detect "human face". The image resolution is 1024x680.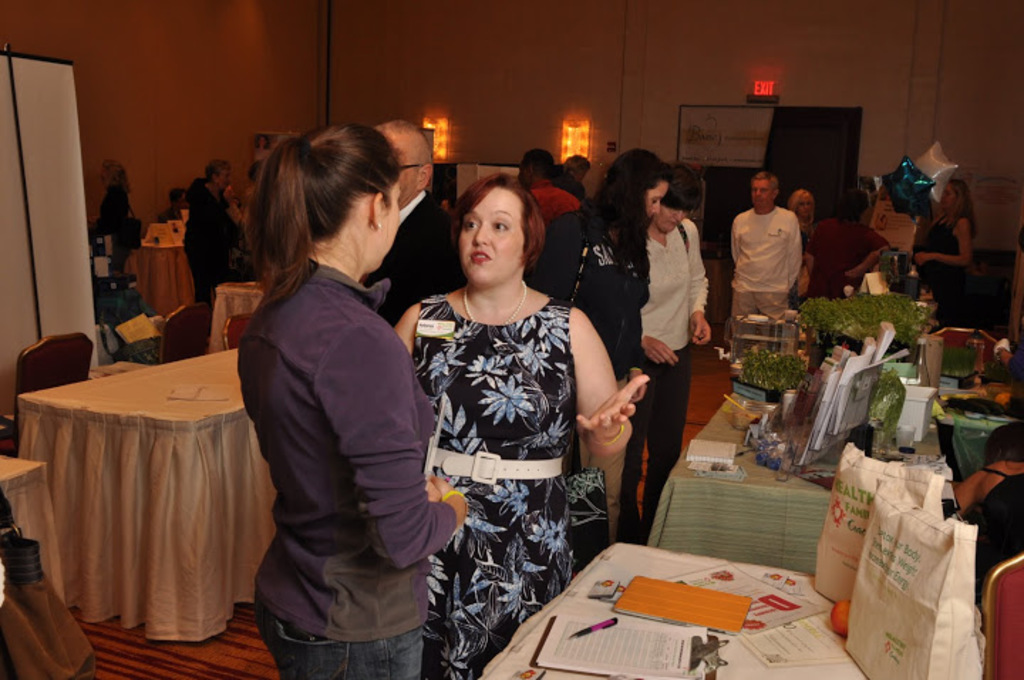
left=750, top=179, right=768, bottom=211.
